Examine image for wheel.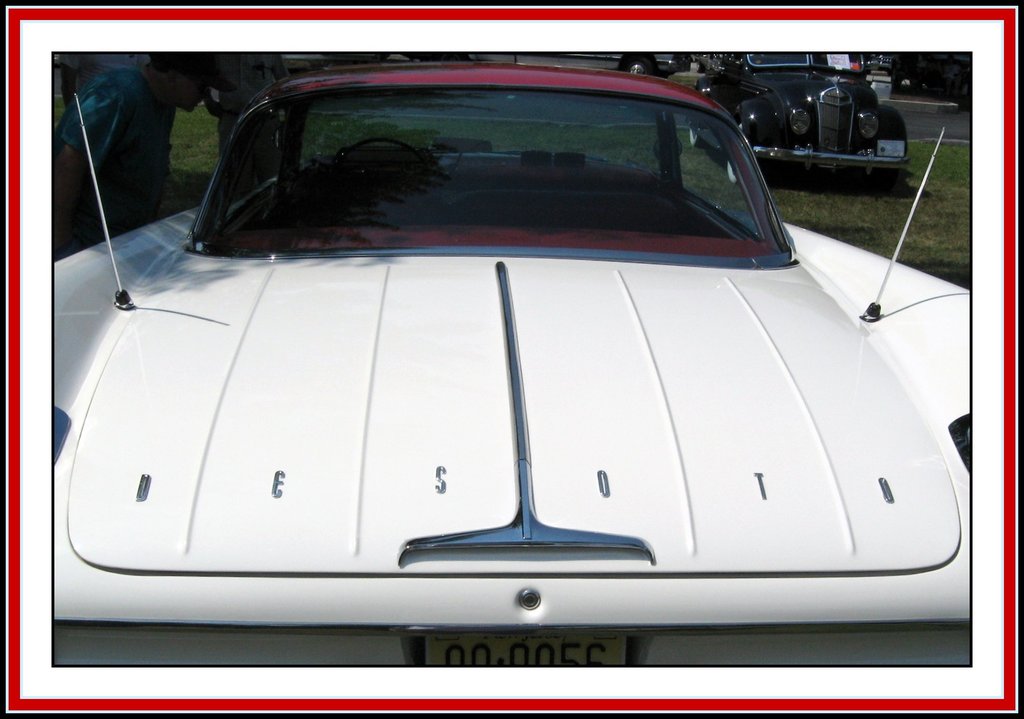
Examination result: 721,157,745,191.
